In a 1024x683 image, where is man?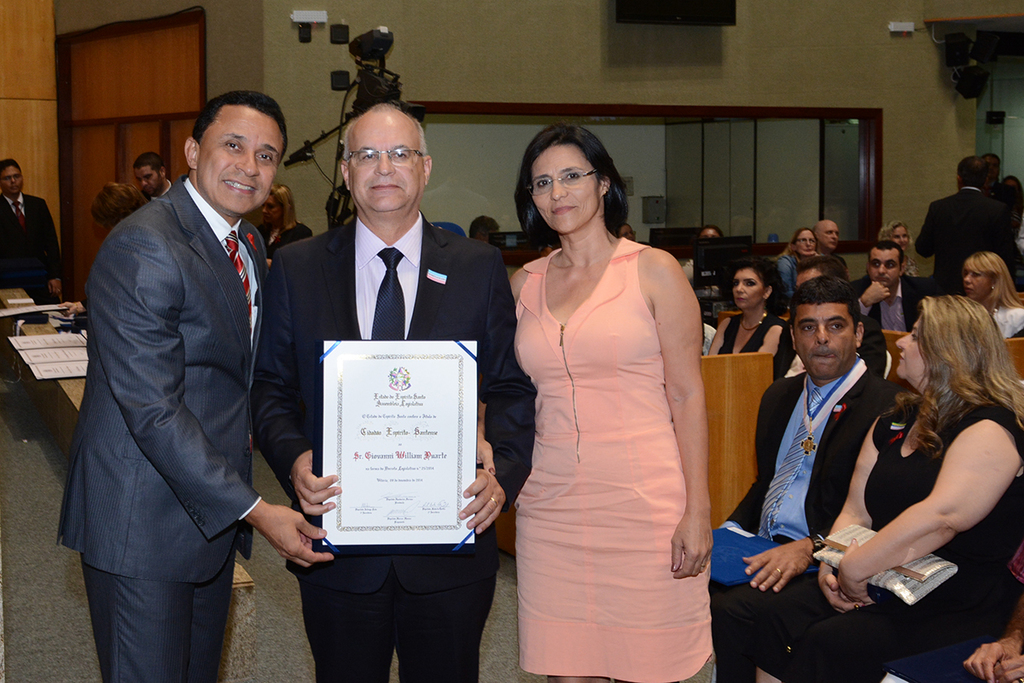
979/152/1023/239.
